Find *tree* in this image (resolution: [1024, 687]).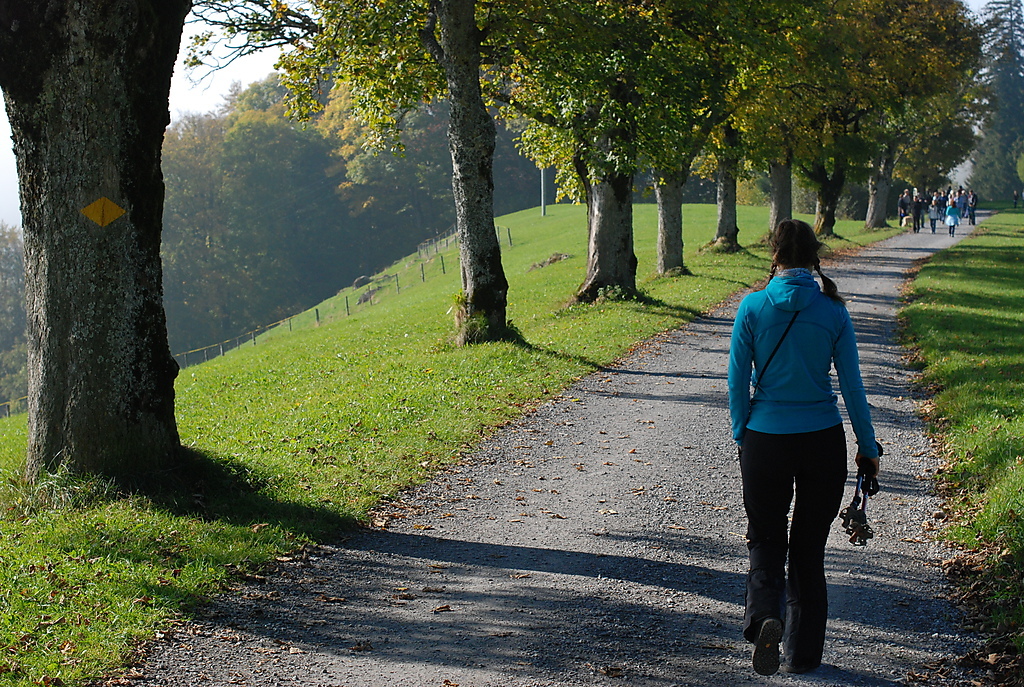
<bbox>883, 2, 996, 221</bbox>.
